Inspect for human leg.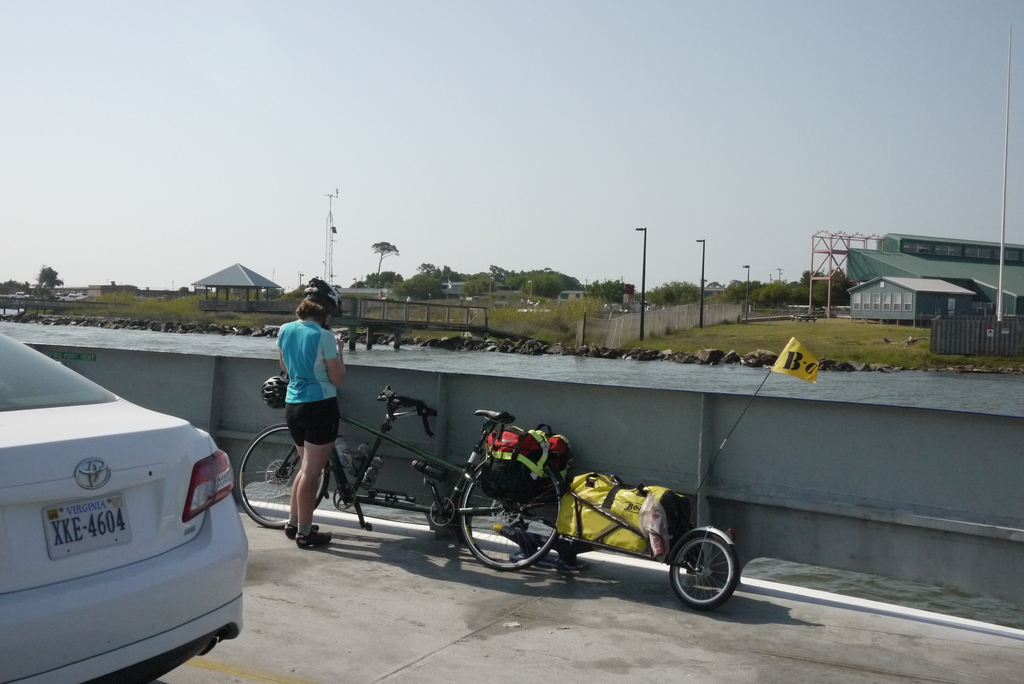
Inspection: left=300, top=441, right=334, bottom=550.
